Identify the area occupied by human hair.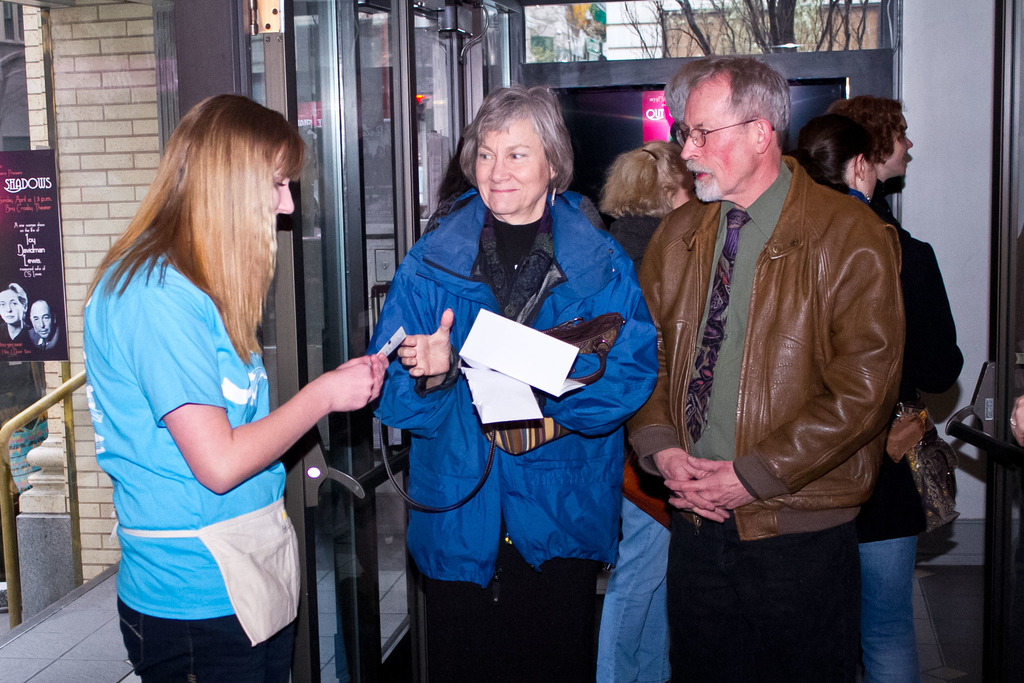
Area: (0,281,29,306).
